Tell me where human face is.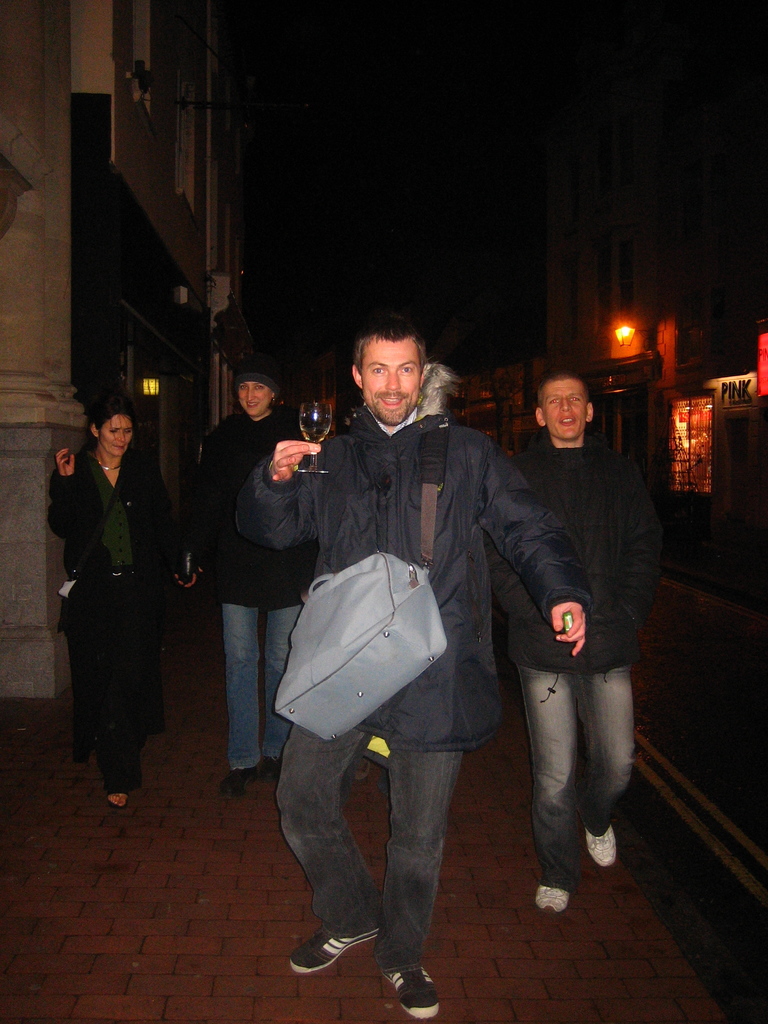
human face is at {"left": 540, "top": 378, "right": 591, "bottom": 447}.
